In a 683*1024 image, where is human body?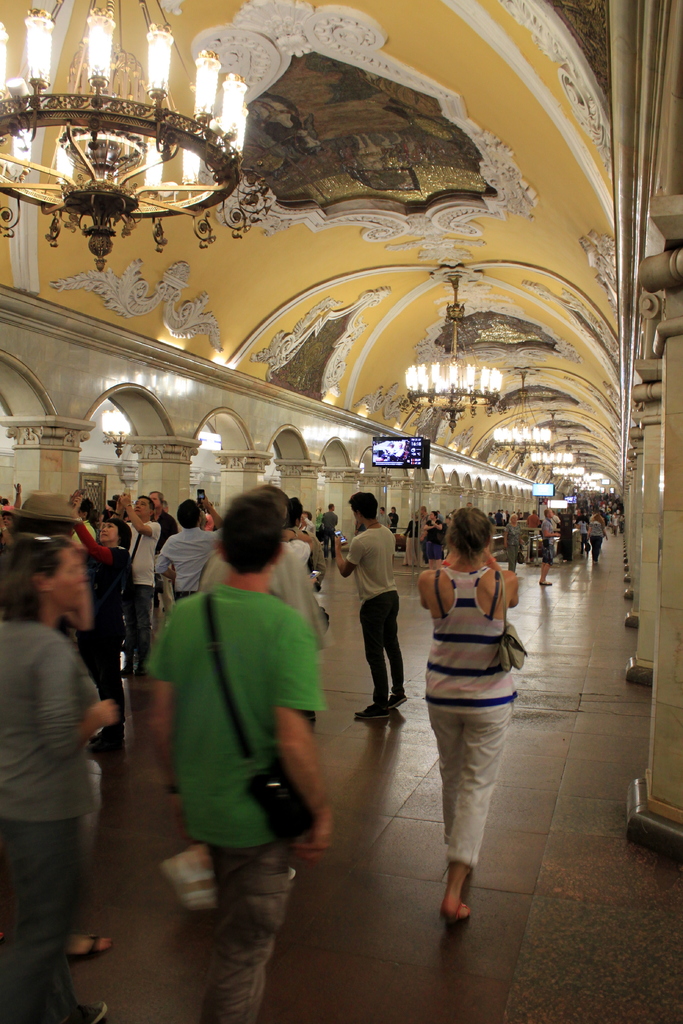
131:486:165:662.
